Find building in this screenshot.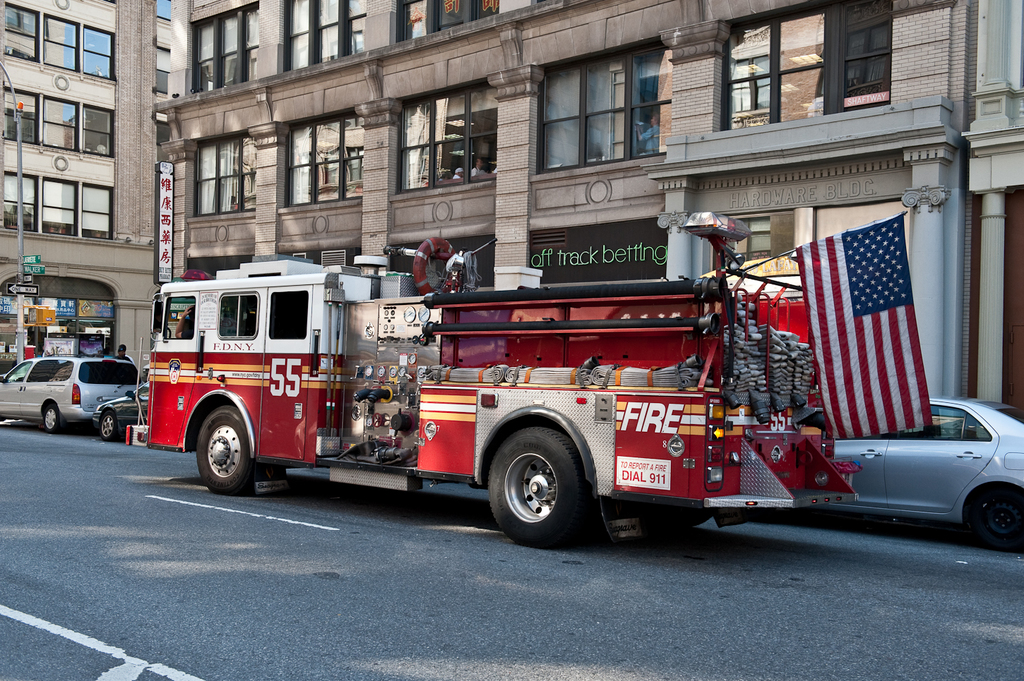
The bounding box for building is 0 0 172 388.
